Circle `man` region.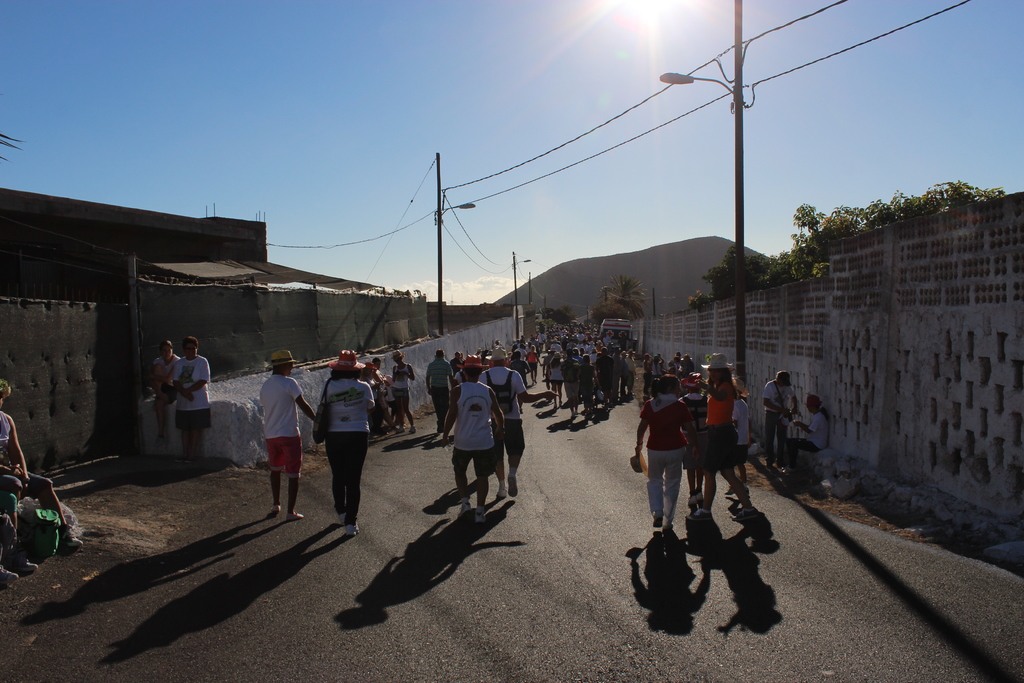
Region: select_region(437, 363, 518, 534).
